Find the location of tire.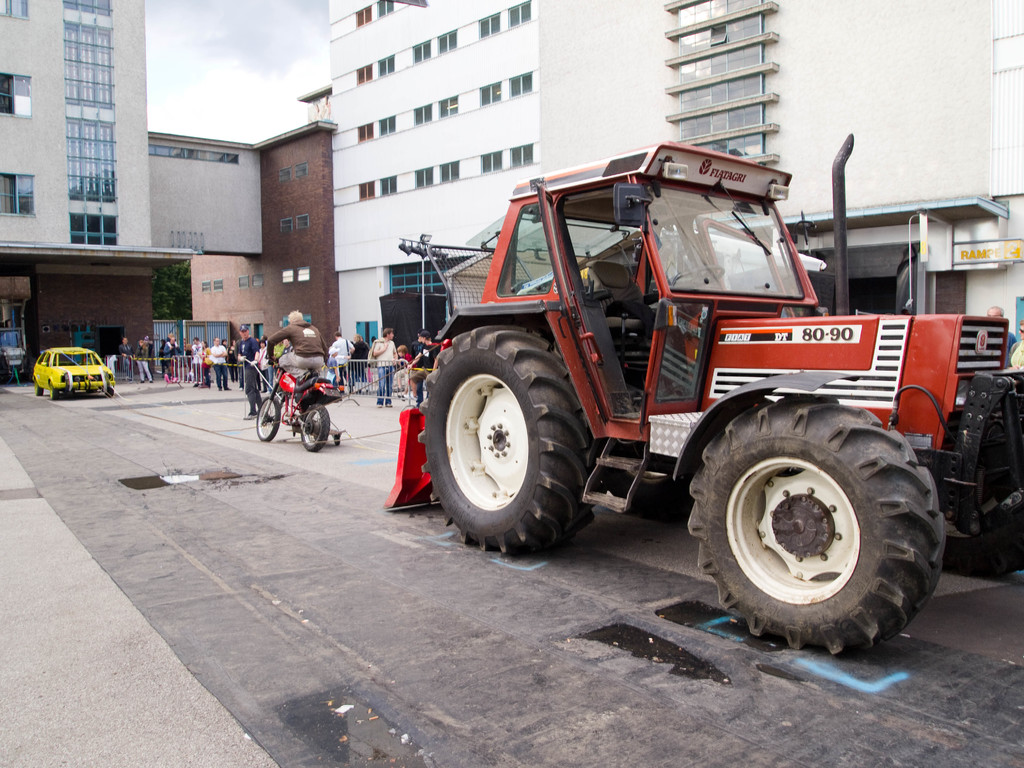
Location: 418,324,609,559.
